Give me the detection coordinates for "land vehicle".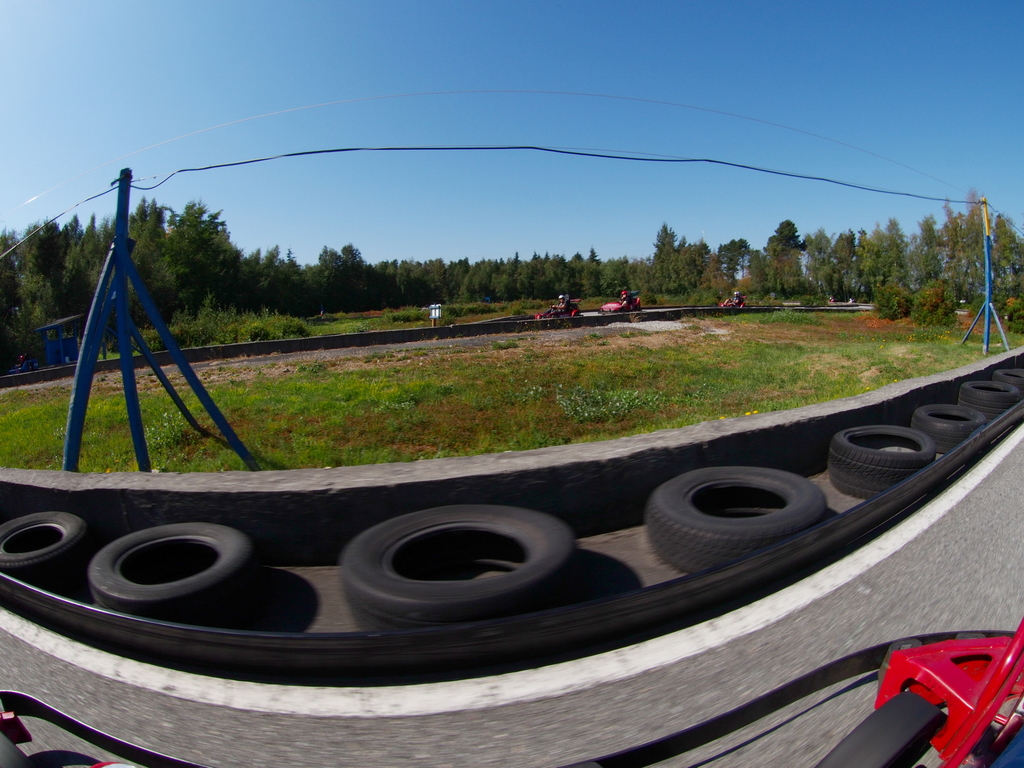
[left=717, top=296, right=748, bottom=310].
